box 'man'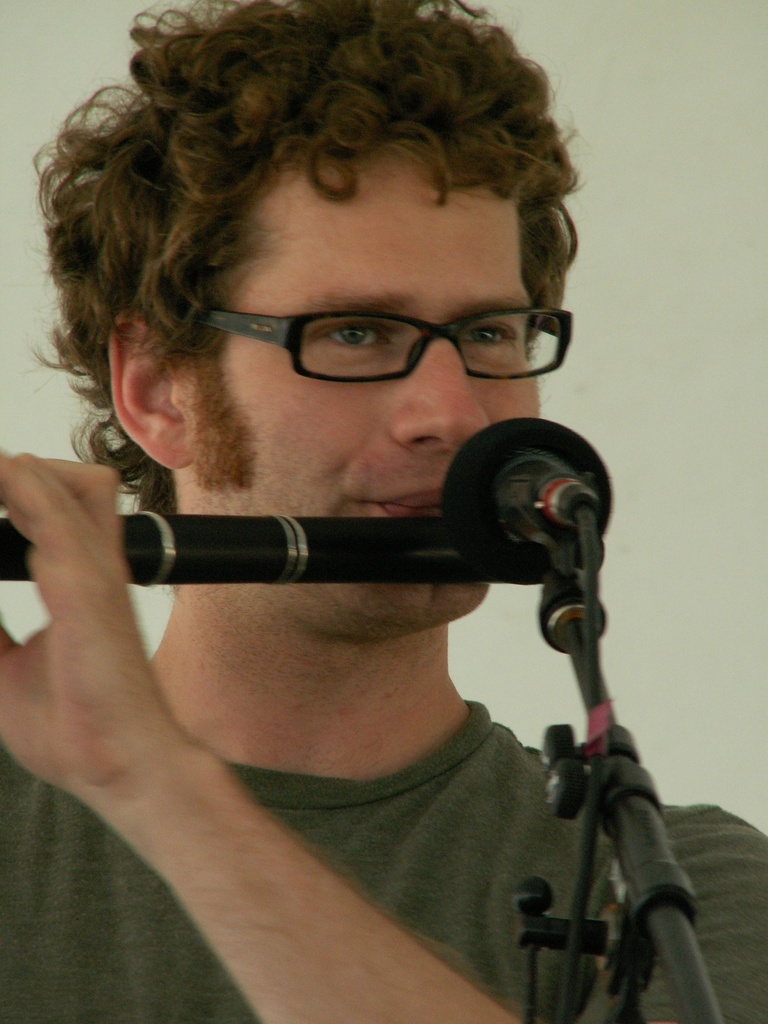
[0,136,762,993]
